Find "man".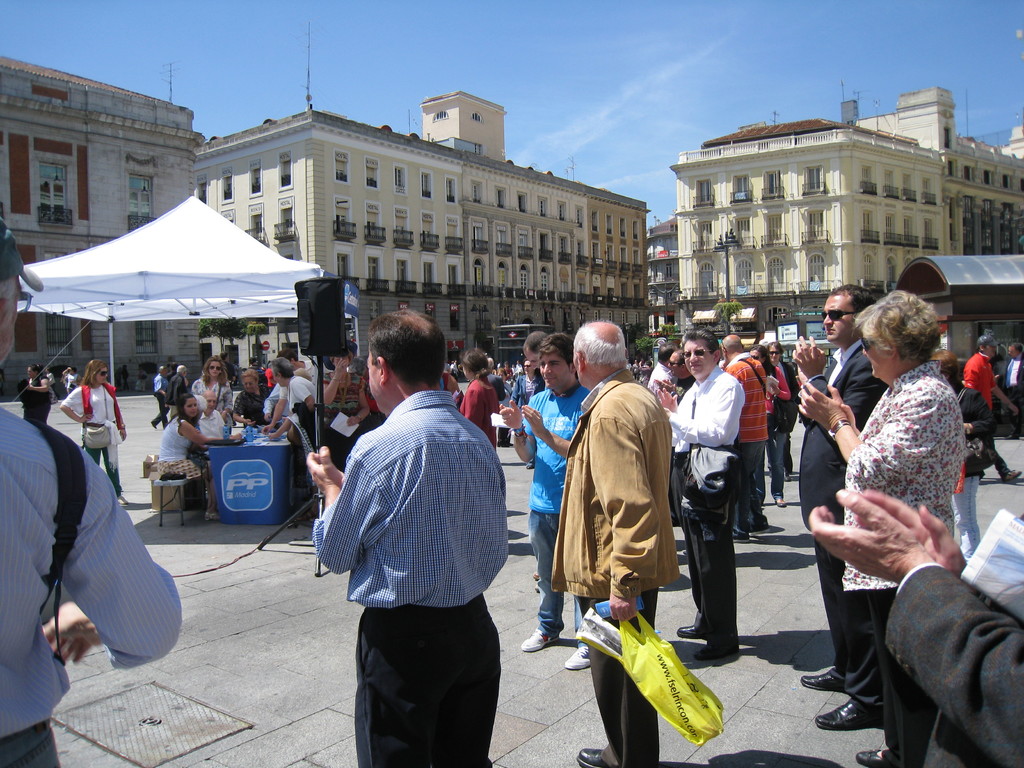
rect(721, 340, 774, 542).
